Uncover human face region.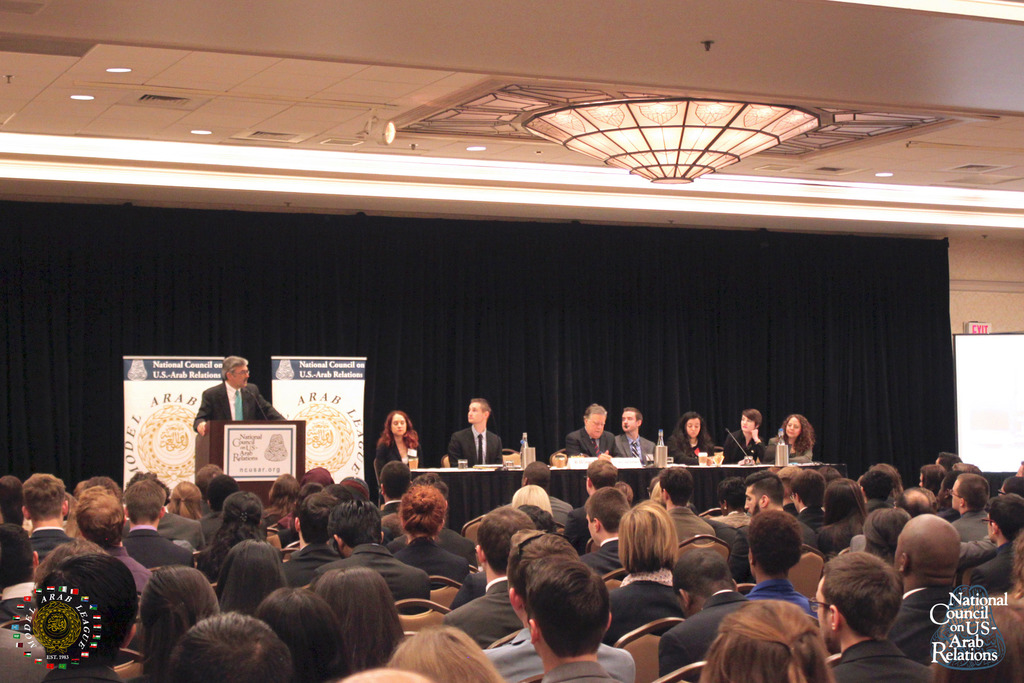
Uncovered: 734,411,759,439.
